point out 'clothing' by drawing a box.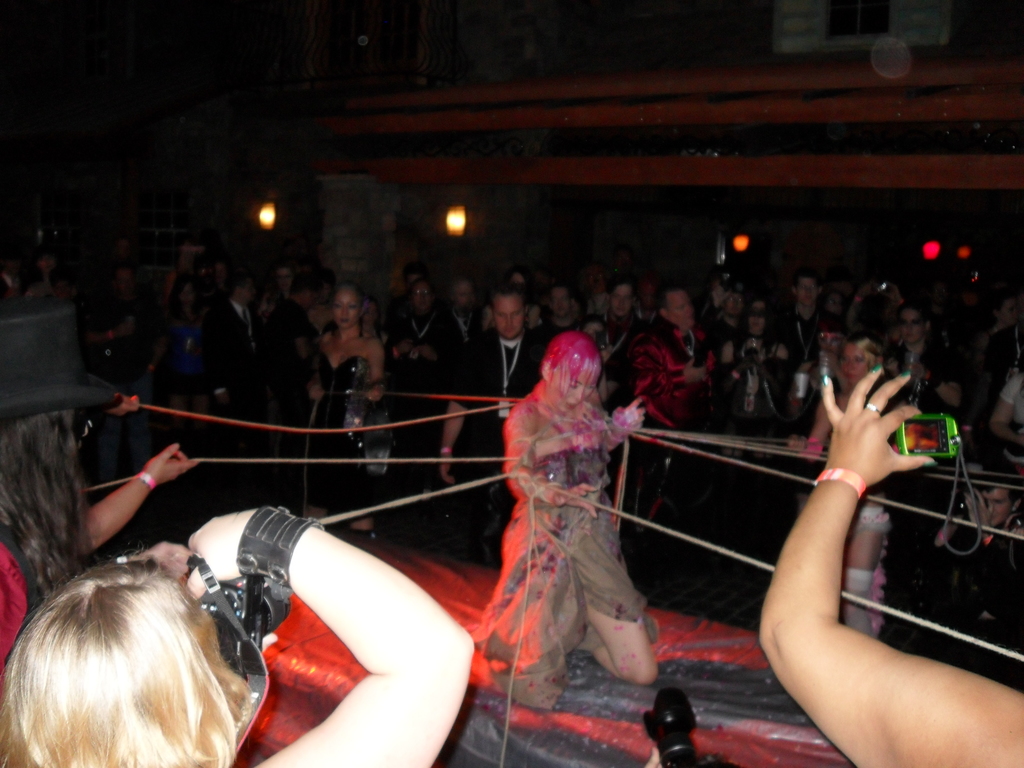
211:307:285:404.
